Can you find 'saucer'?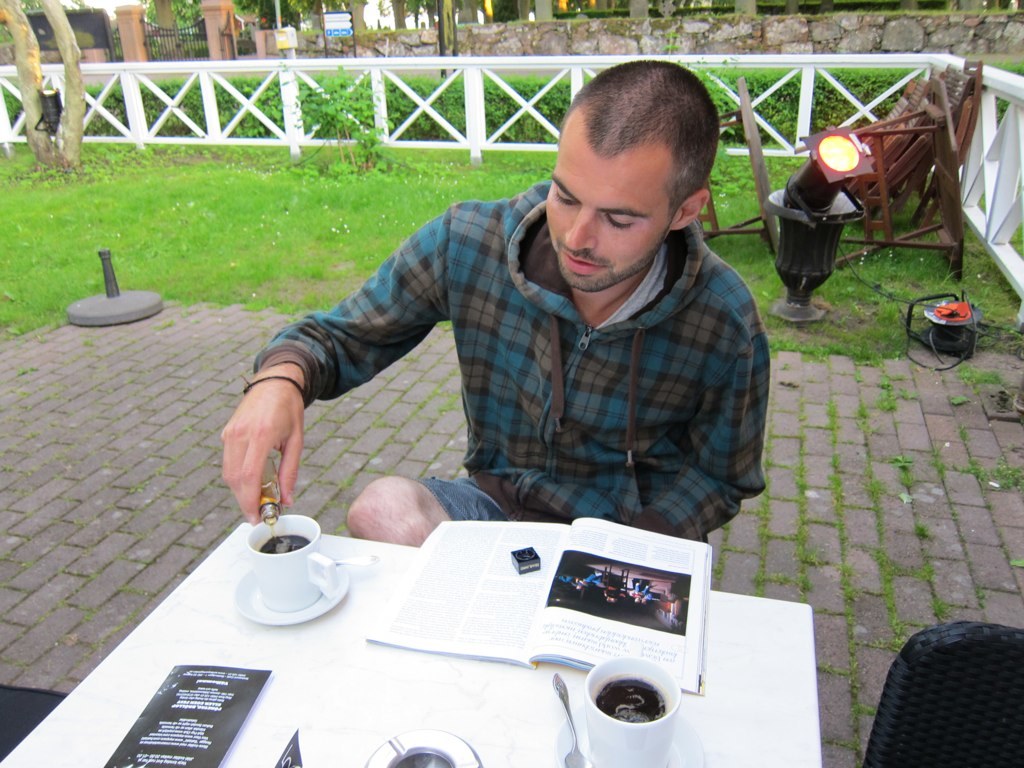
Yes, bounding box: region(554, 706, 709, 767).
